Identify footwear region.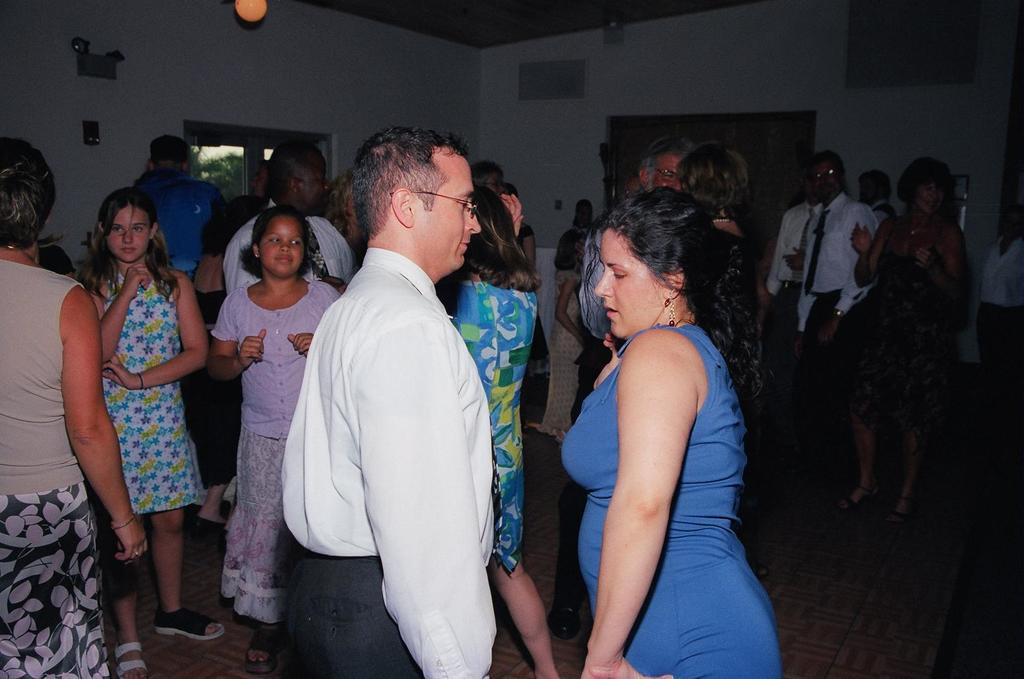
Region: (111,643,156,678).
